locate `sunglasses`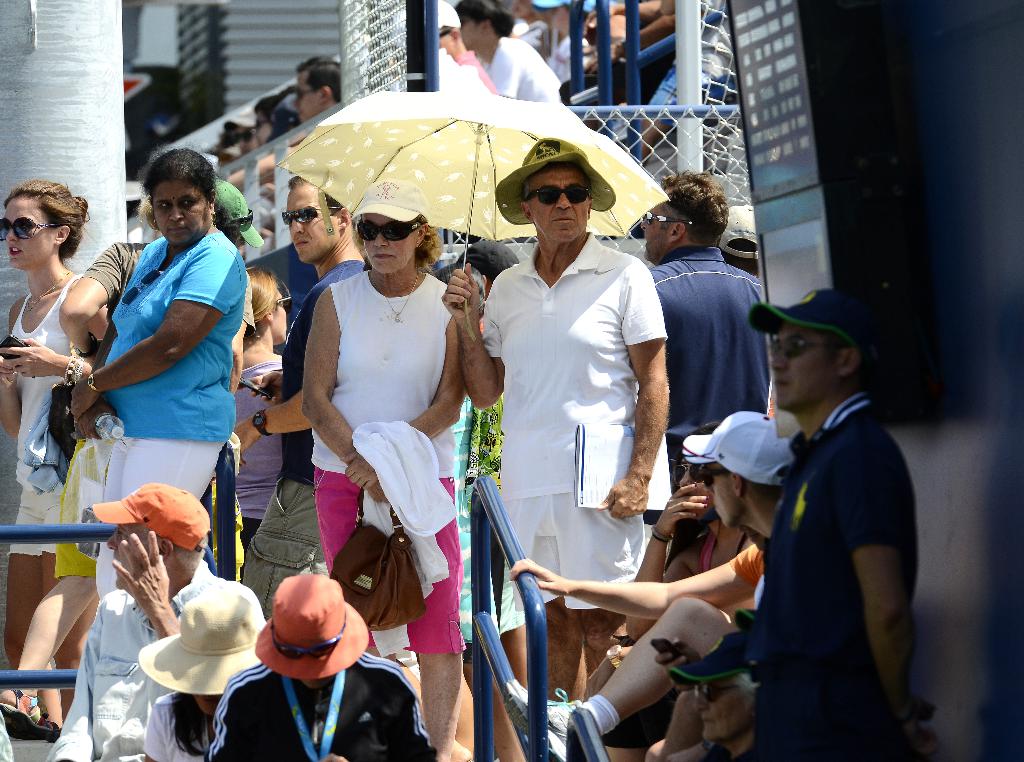
detection(230, 213, 253, 227)
